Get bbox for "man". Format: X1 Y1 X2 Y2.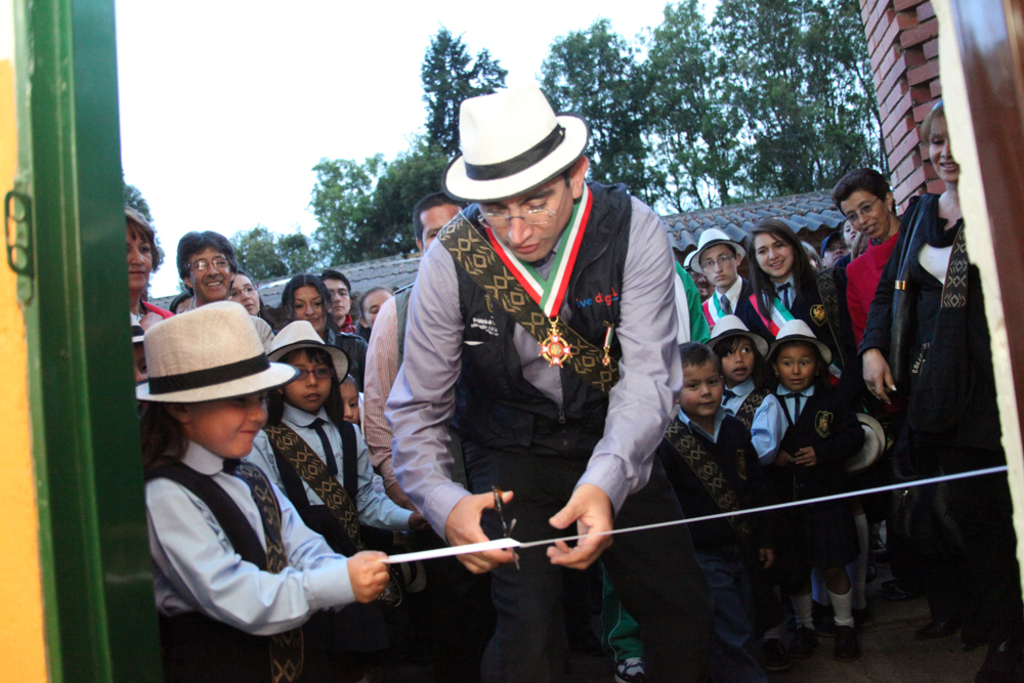
682 264 715 302.
